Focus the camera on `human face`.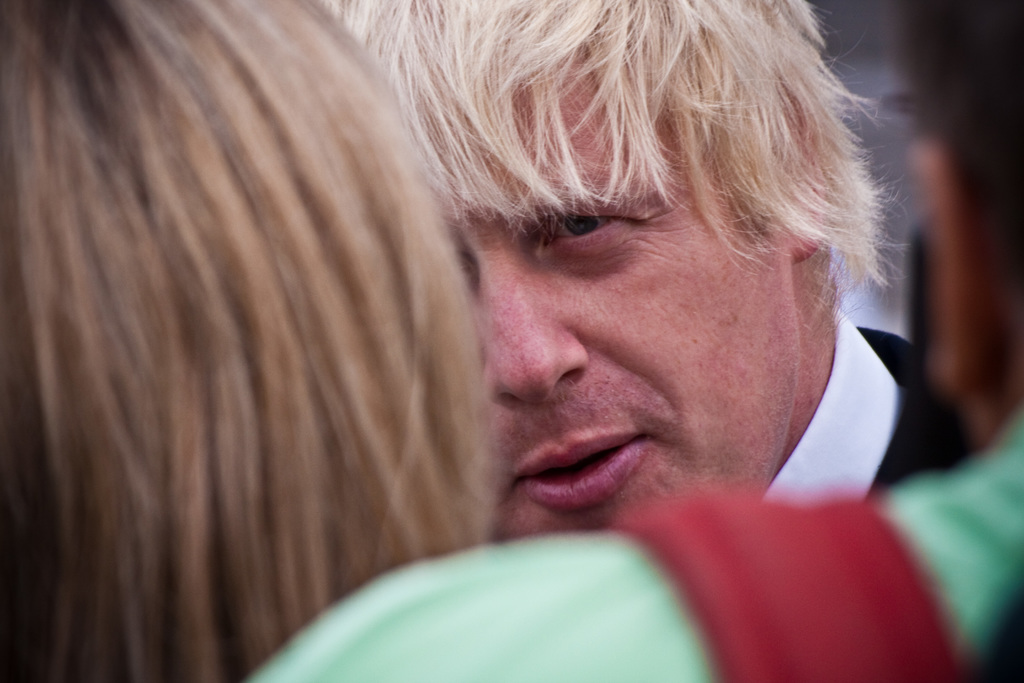
Focus region: box=[393, 42, 790, 555].
